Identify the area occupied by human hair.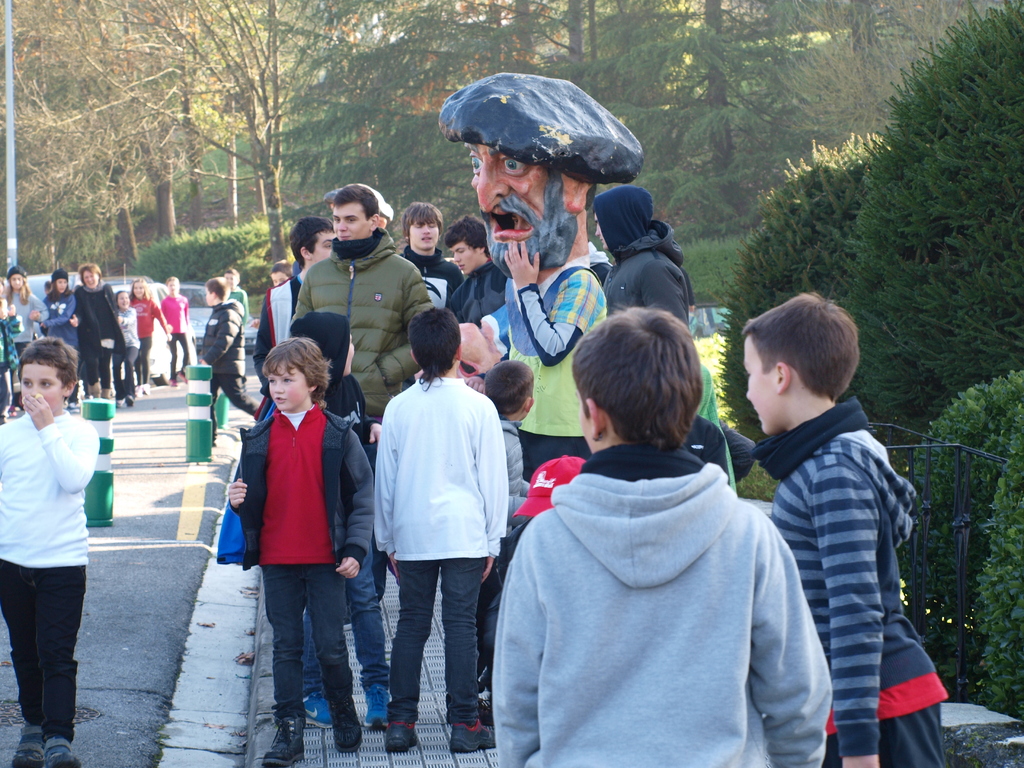
Area: [left=399, top=200, right=438, bottom=238].
